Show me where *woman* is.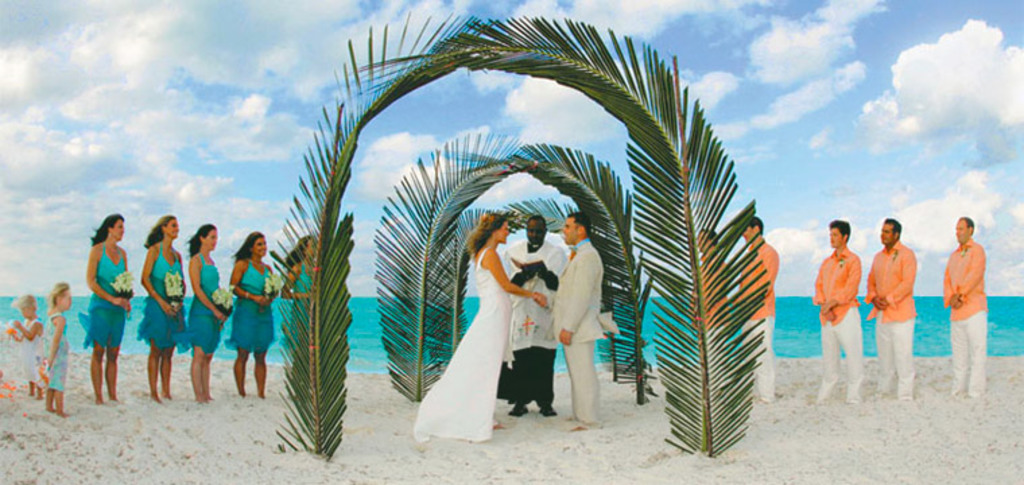
*woman* is at [left=139, top=213, right=190, bottom=407].
